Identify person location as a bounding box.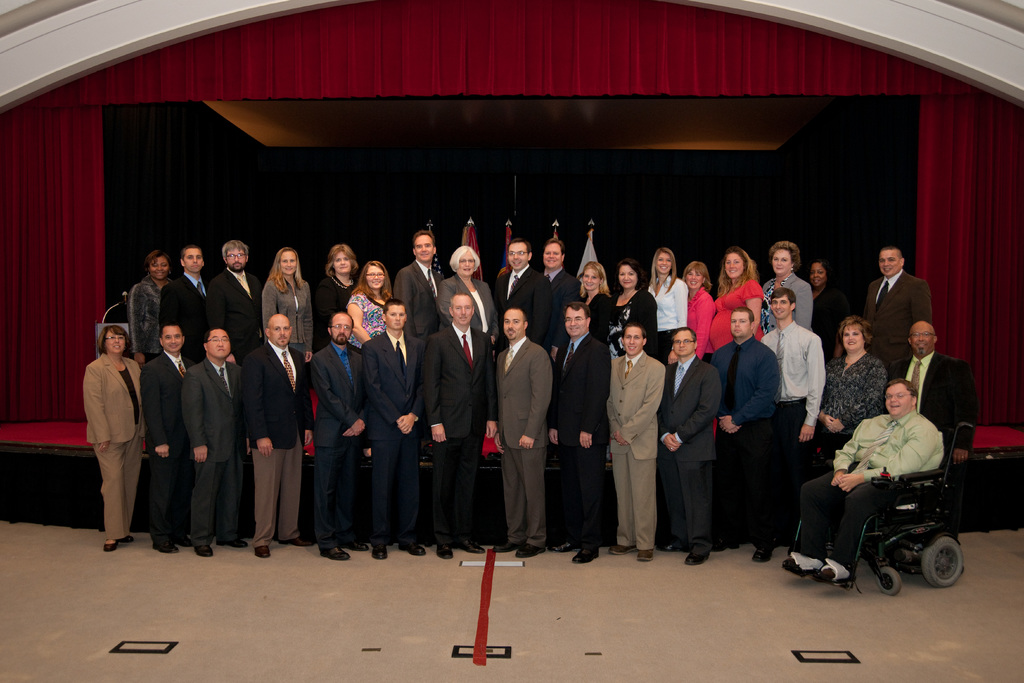
(156,236,216,368).
